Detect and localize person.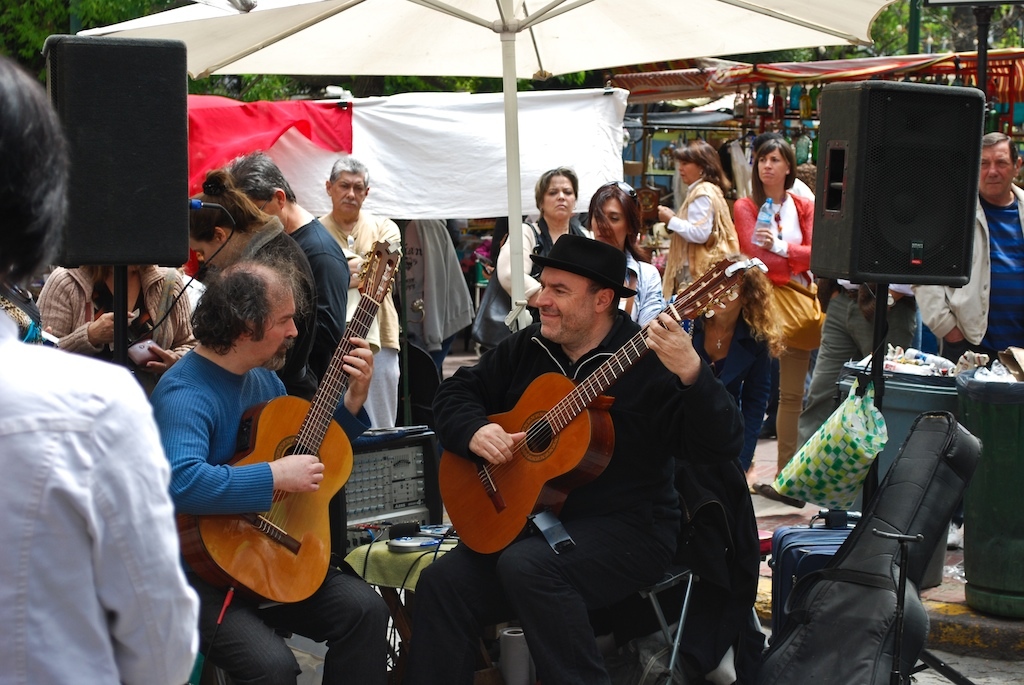
Localized at Rect(494, 166, 586, 332).
